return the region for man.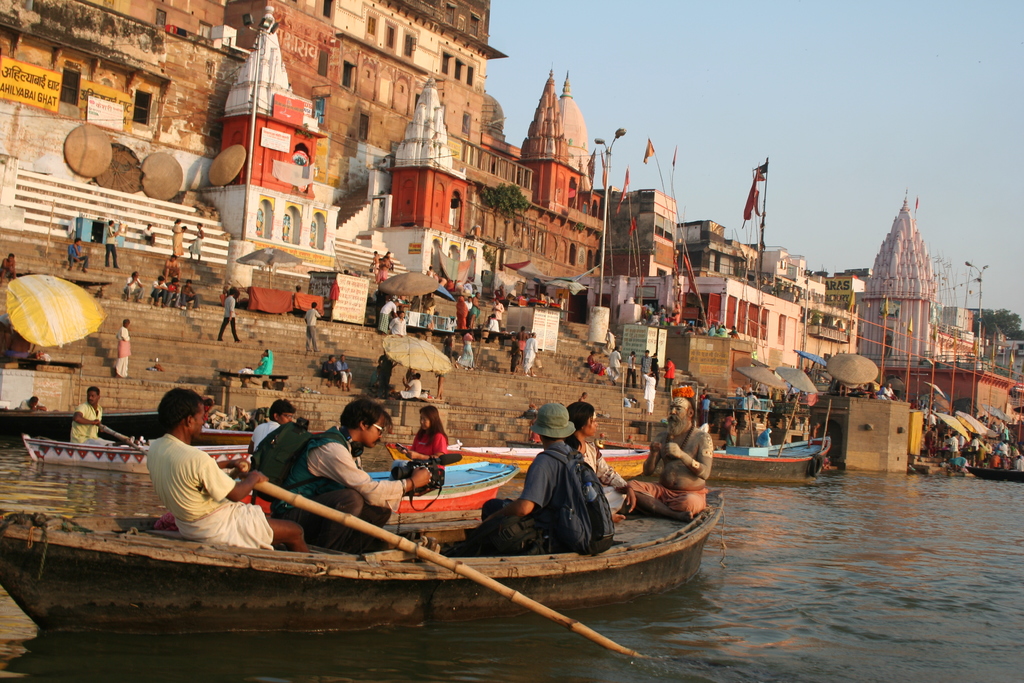
(x1=141, y1=224, x2=157, y2=243).
